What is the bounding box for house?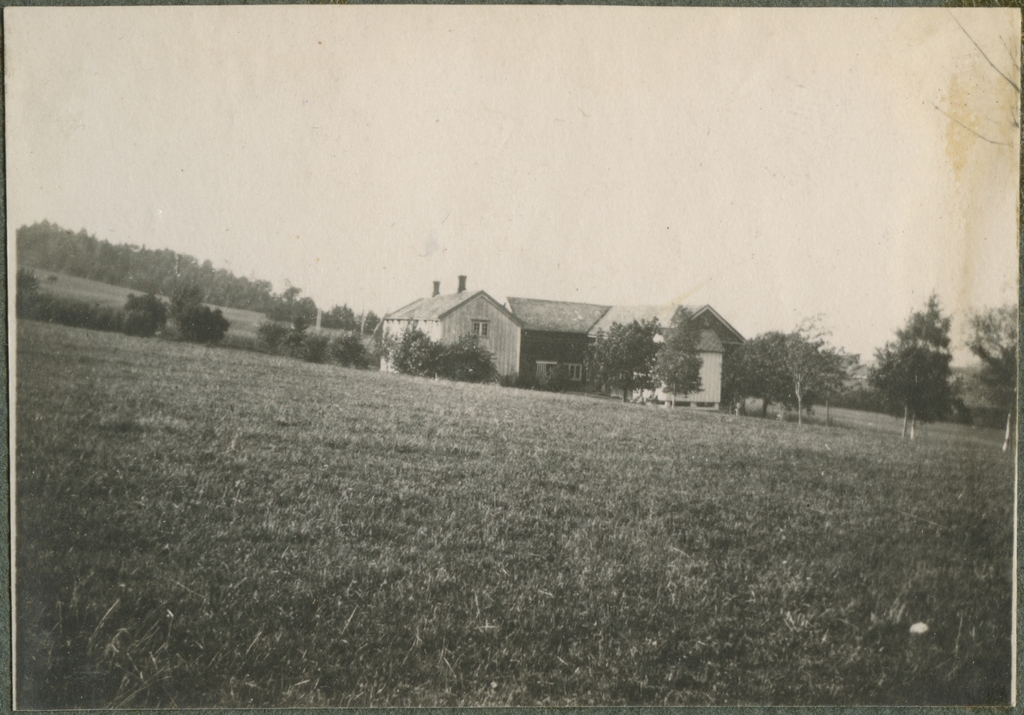
select_region(504, 296, 748, 410).
